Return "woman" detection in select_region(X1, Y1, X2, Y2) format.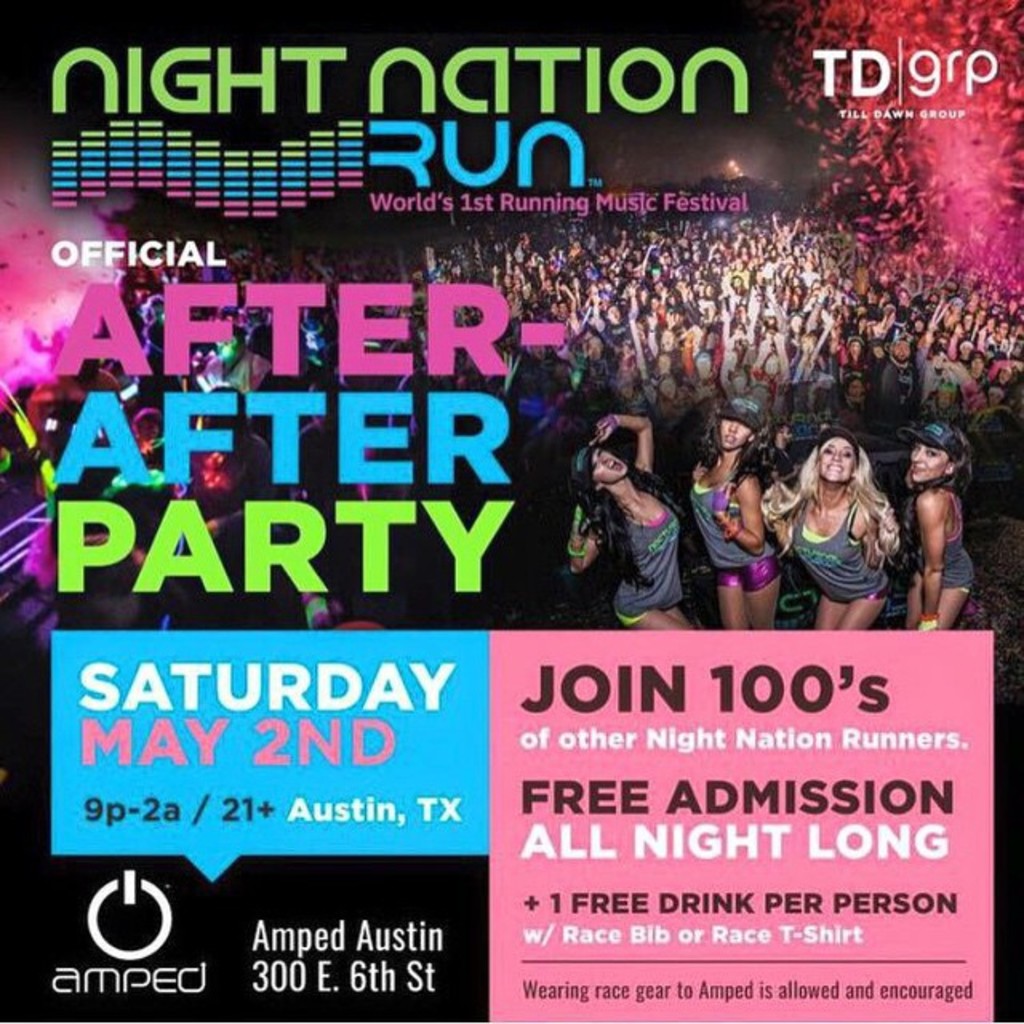
select_region(565, 411, 702, 637).
